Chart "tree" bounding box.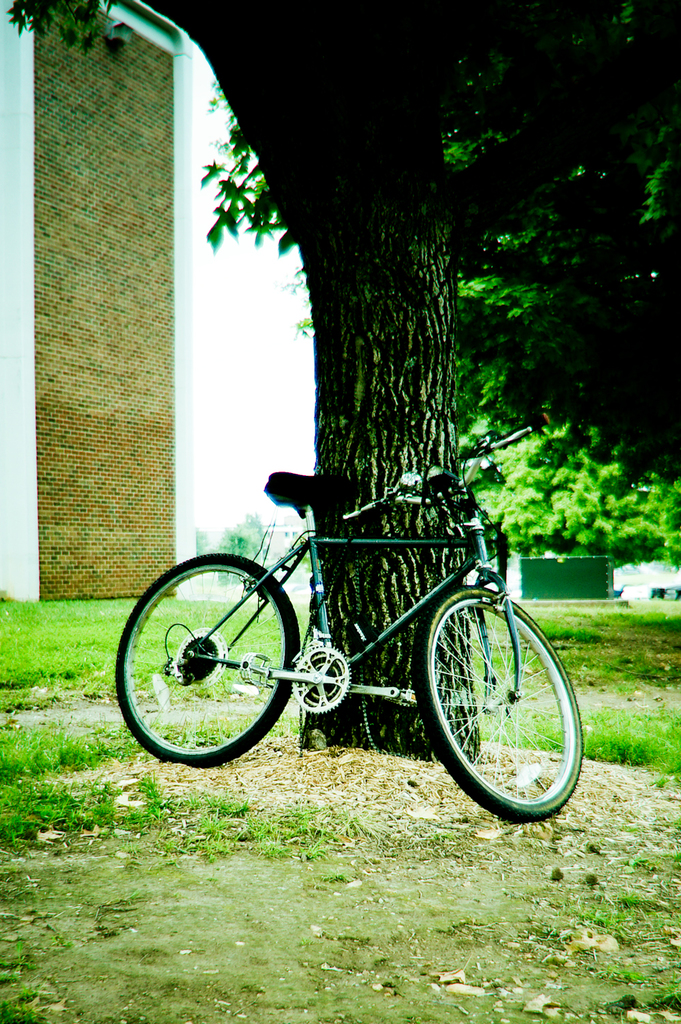
Charted: (0, 0, 680, 801).
